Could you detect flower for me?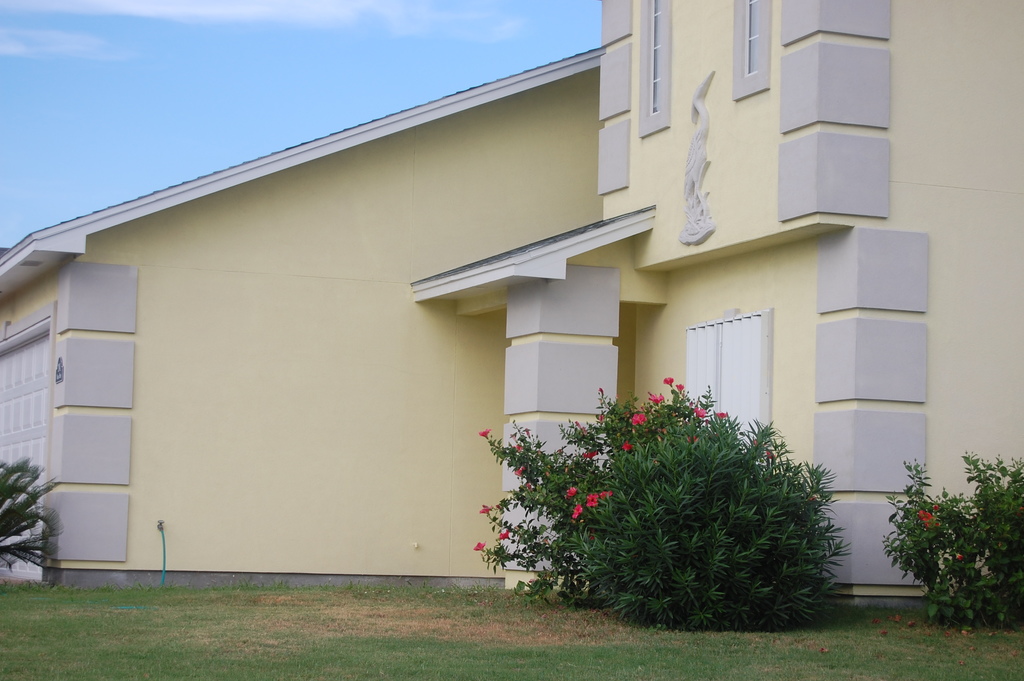
Detection result: rect(953, 549, 966, 561).
